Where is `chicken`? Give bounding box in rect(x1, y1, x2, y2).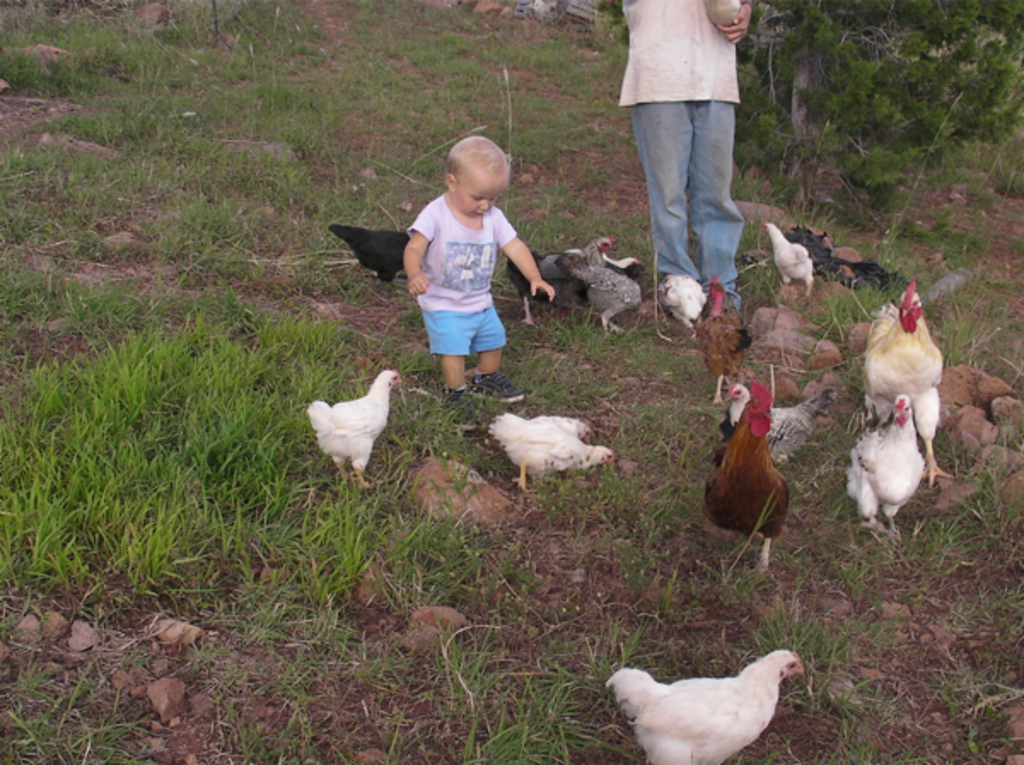
rect(693, 280, 748, 401).
